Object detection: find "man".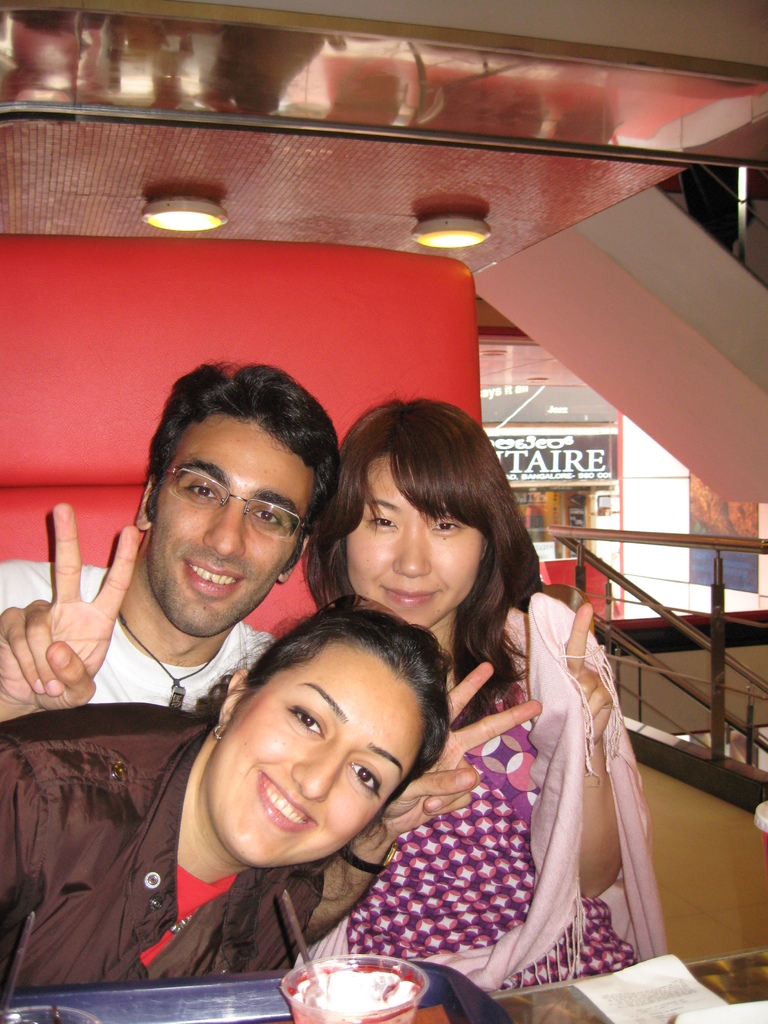
<box>36,381,401,800</box>.
